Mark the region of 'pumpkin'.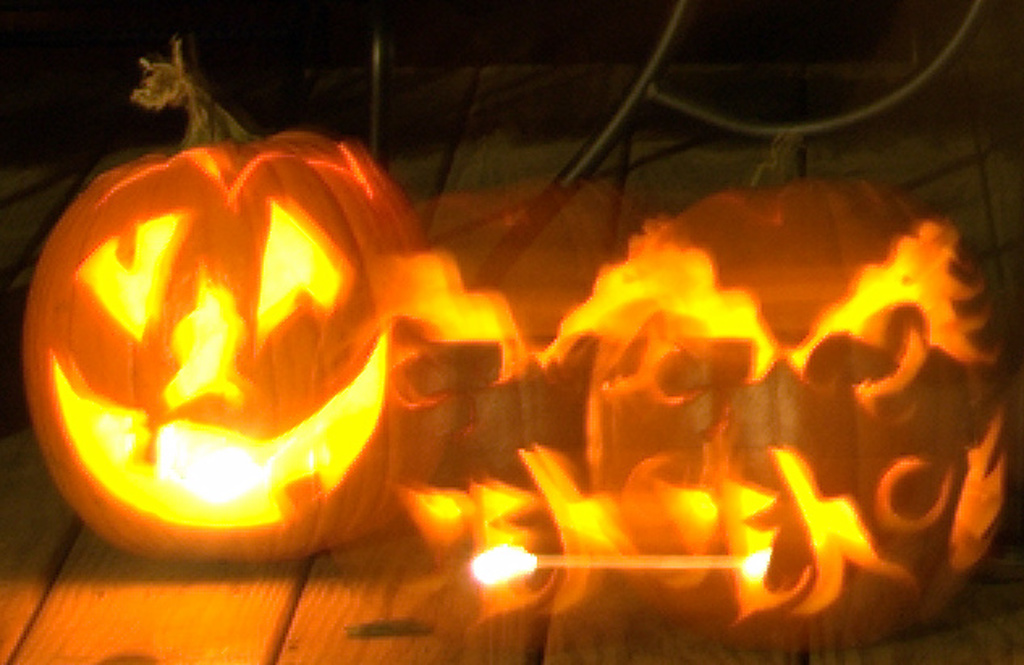
Region: [545, 184, 1022, 642].
